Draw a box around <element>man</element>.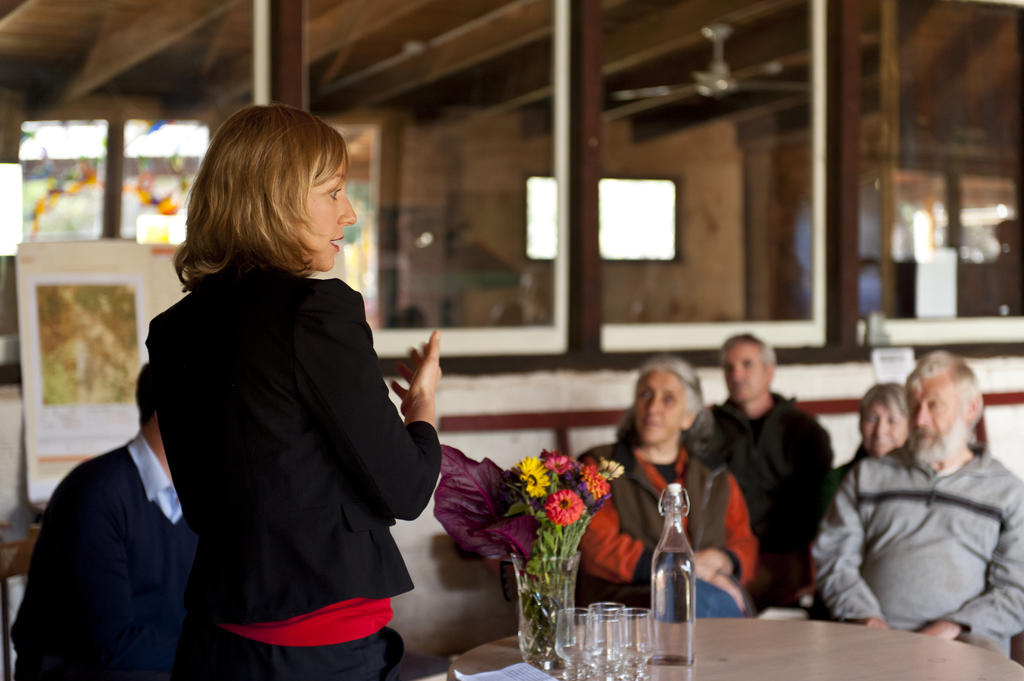
{"left": 689, "top": 333, "right": 836, "bottom": 611}.
